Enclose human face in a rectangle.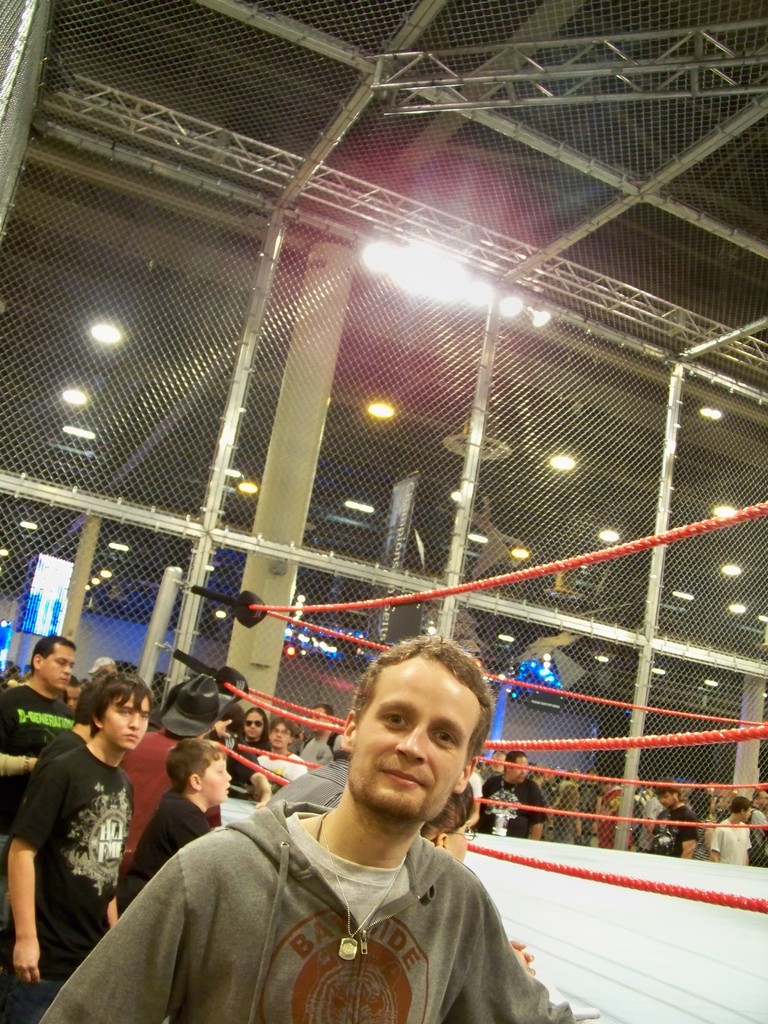
Rect(506, 762, 525, 788).
